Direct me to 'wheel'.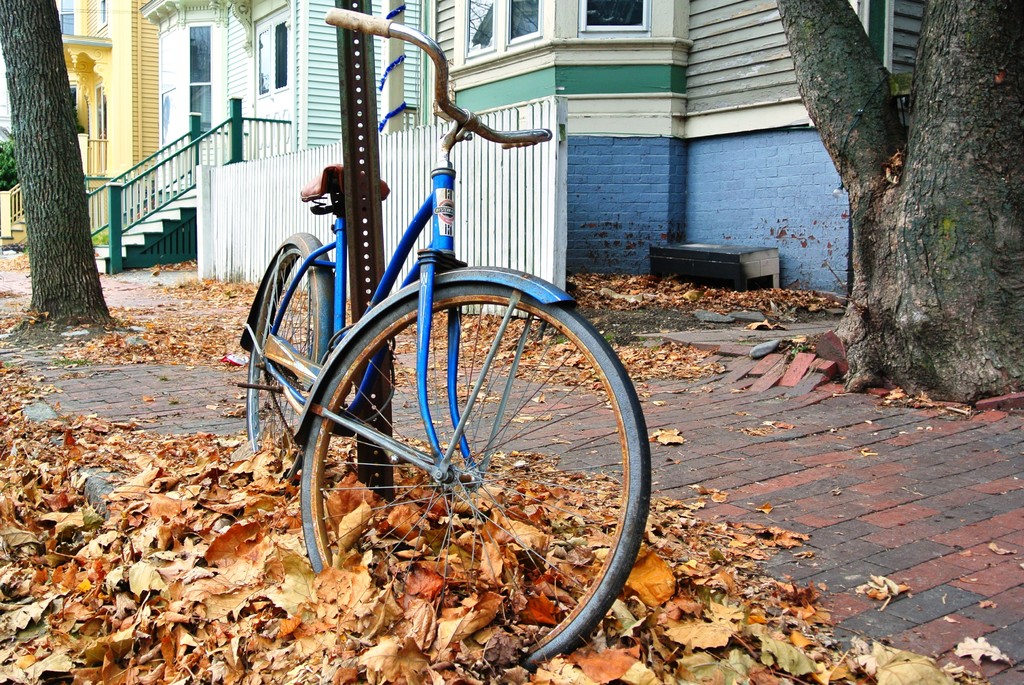
Direction: 245:246:315:454.
